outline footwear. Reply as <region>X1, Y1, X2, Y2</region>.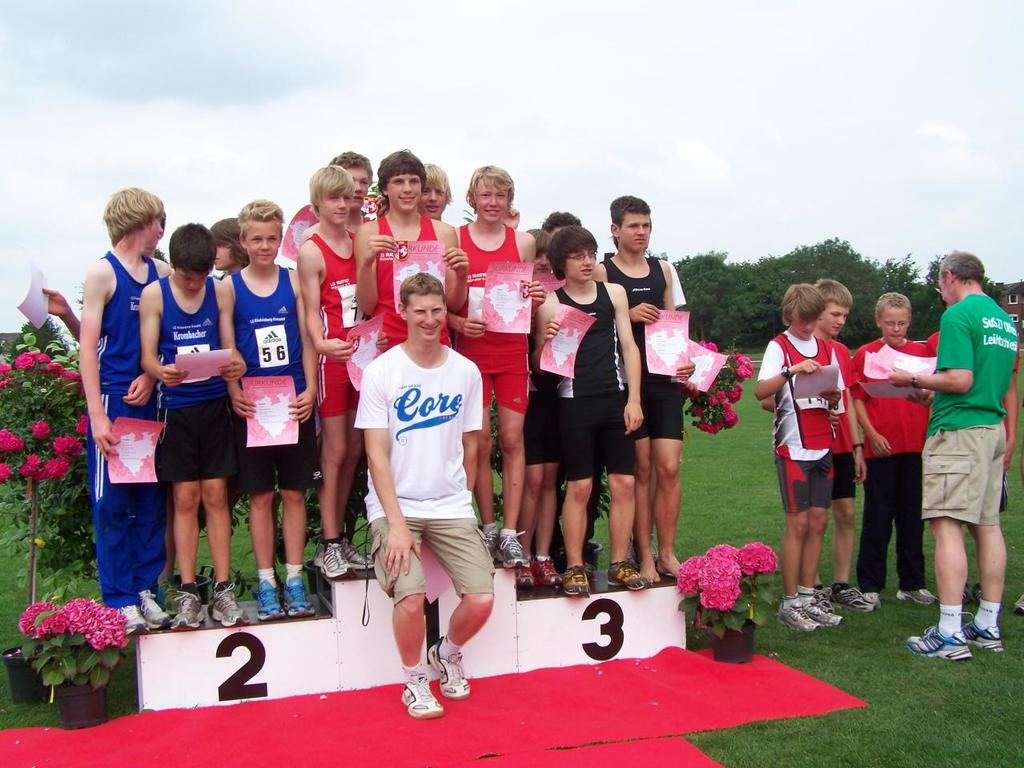
<region>564, 565, 592, 595</region>.
